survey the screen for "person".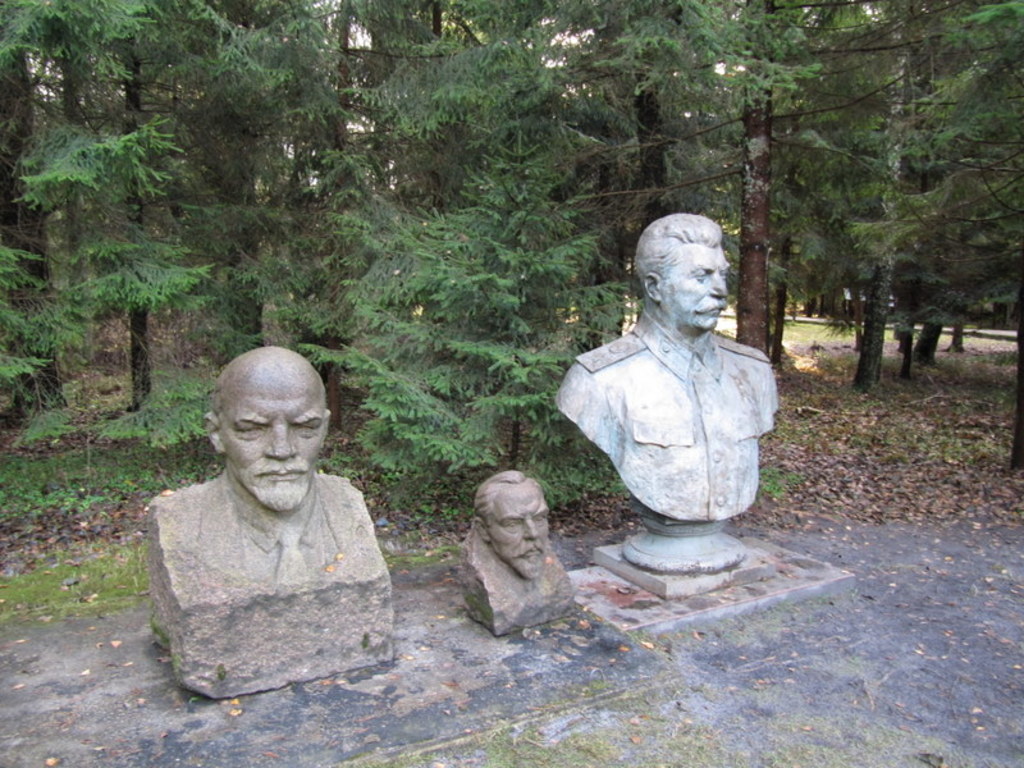
Survey found: locate(554, 214, 780, 529).
